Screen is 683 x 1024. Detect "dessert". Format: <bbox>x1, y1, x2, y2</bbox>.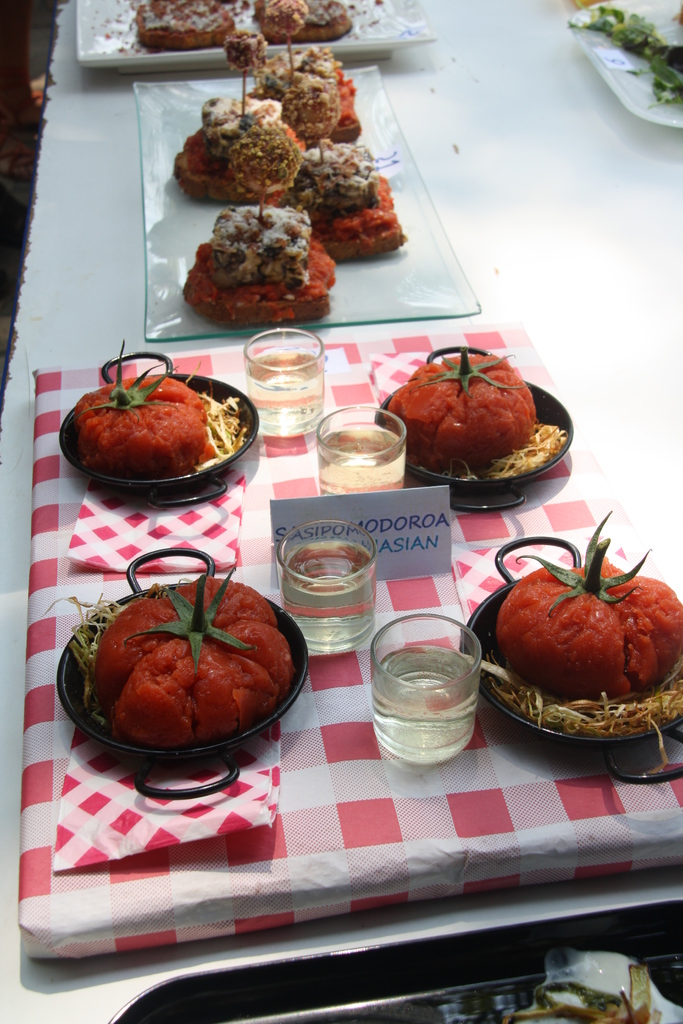
<bbox>281, 140, 412, 255</bbox>.
